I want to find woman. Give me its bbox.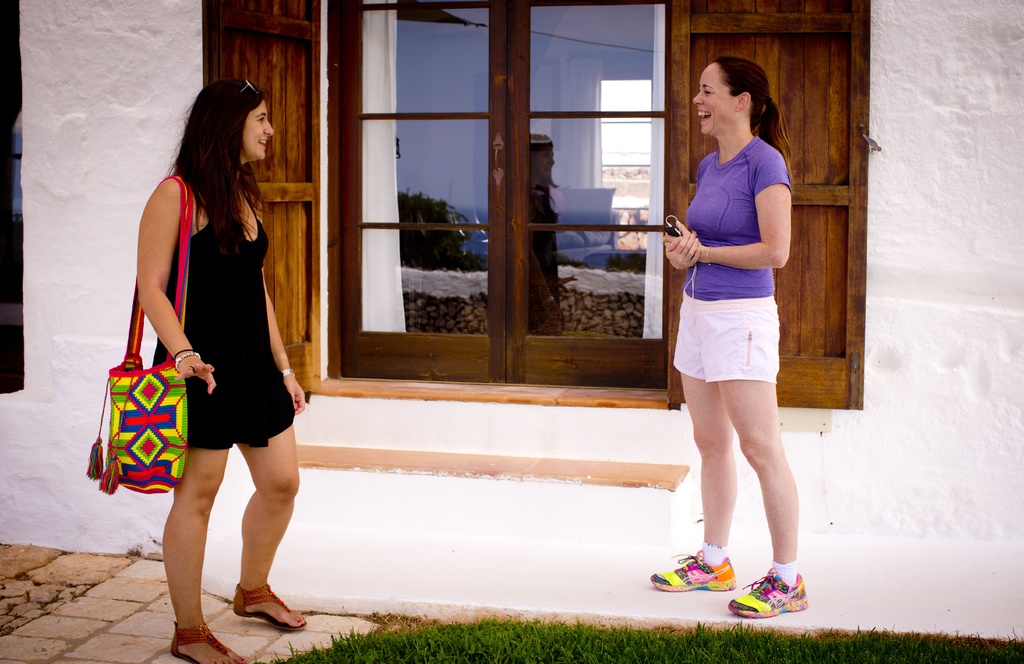
118/81/301/611.
